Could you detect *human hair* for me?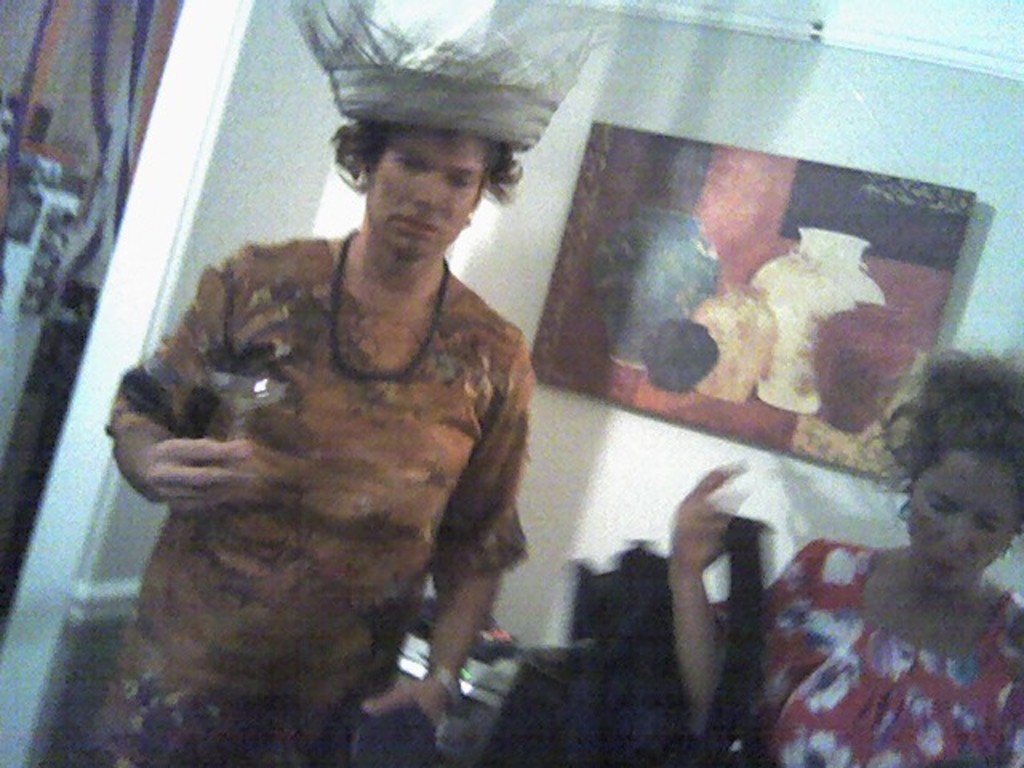
Detection result: (328, 106, 520, 197).
